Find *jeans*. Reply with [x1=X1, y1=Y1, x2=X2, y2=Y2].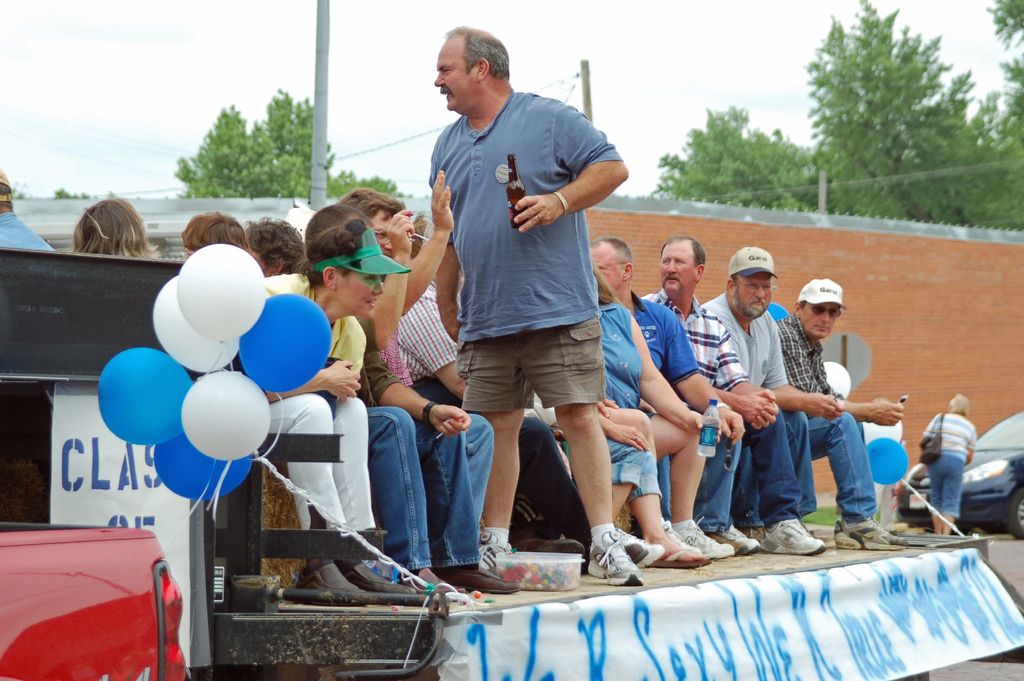
[x1=367, y1=403, x2=481, y2=572].
